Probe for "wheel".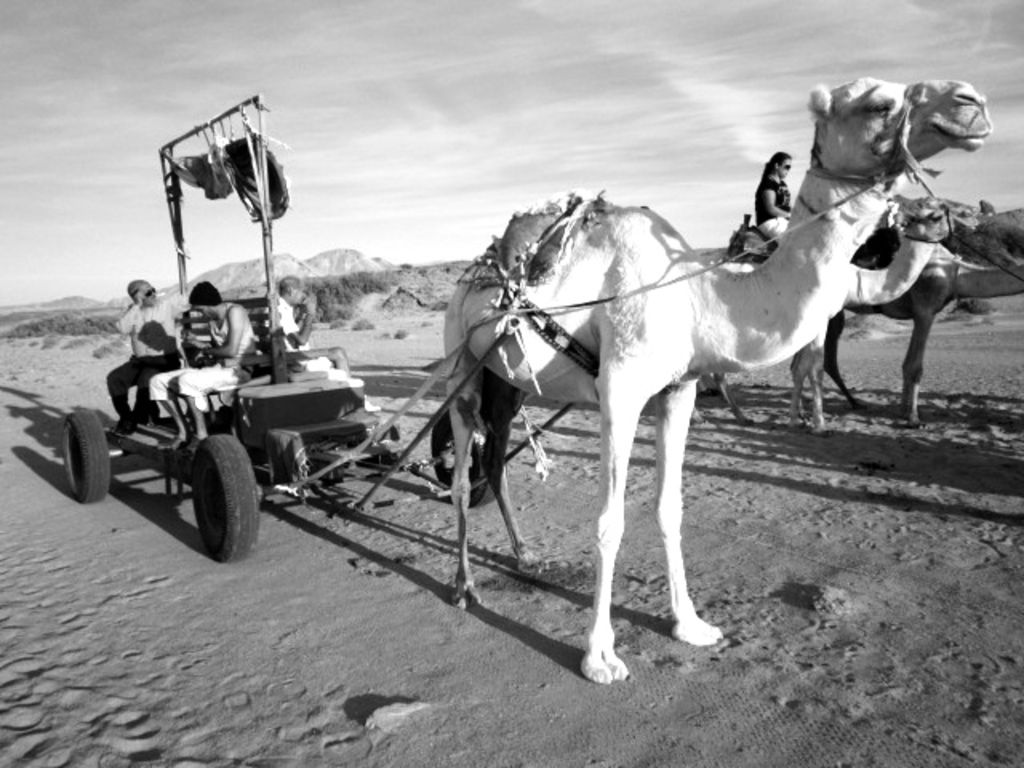
Probe result: box(190, 437, 259, 562).
